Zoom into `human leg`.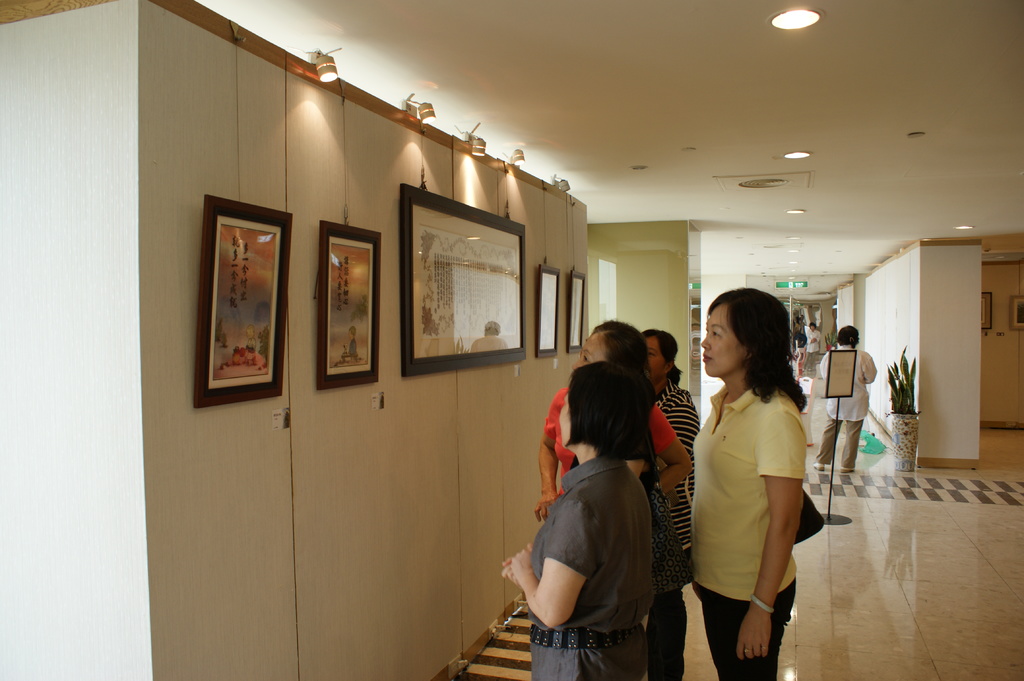
Zoom target: l=812, t=407, r=840, b=470.
